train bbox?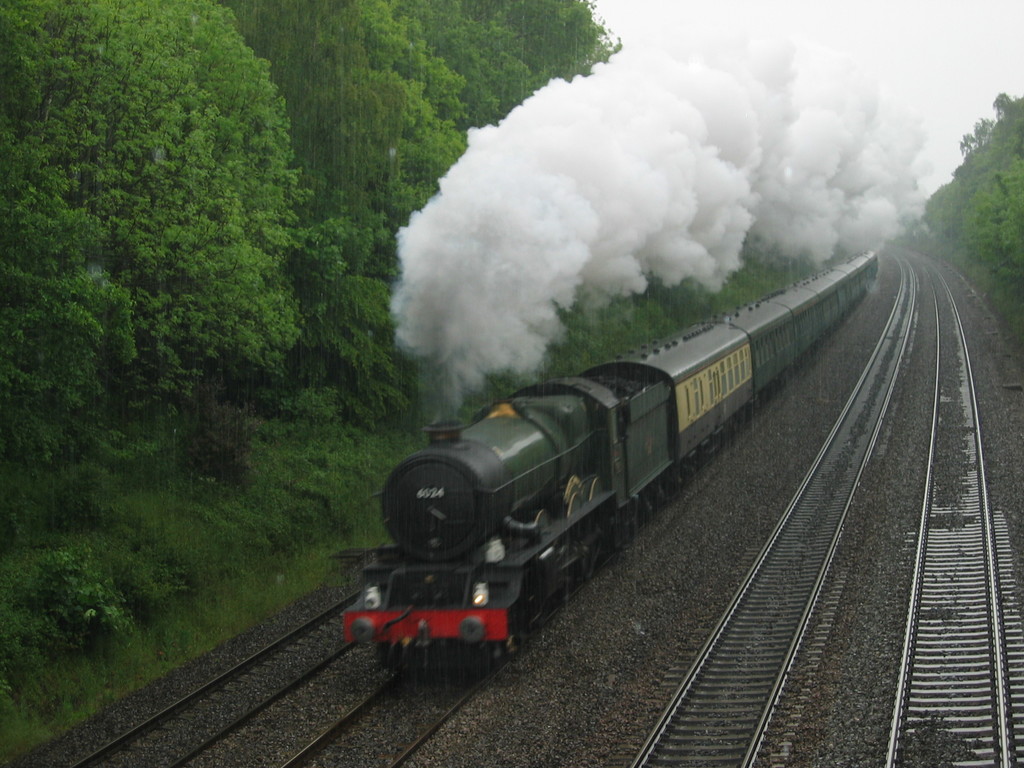
<box>335,245,884,680</box>
